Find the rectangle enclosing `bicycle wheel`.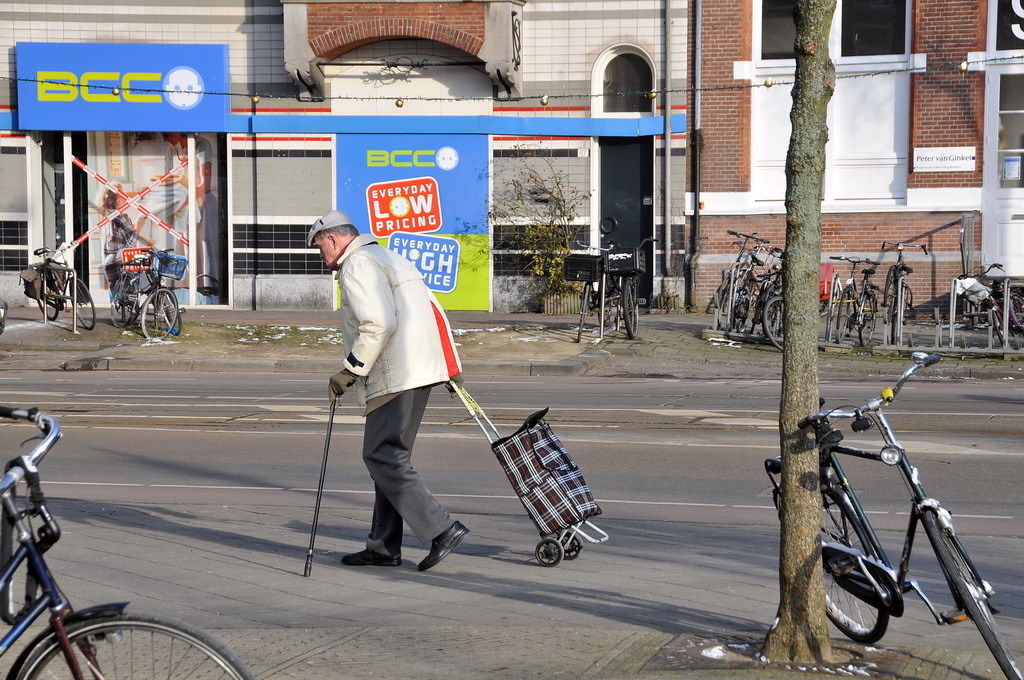
<bbox>915, 504, 1023, 679</bbox>.
